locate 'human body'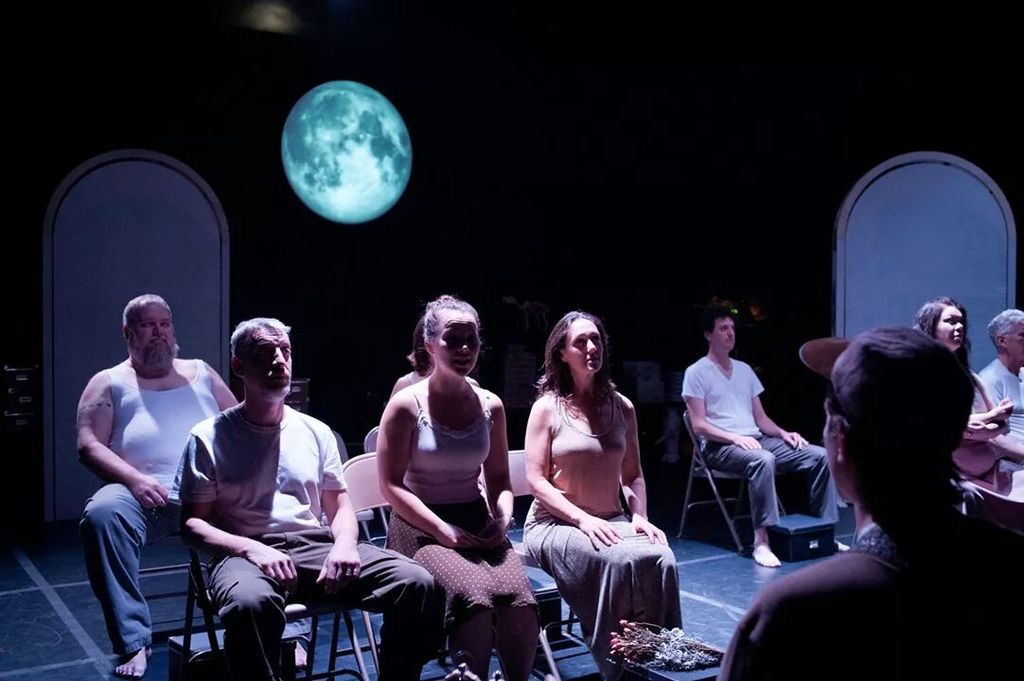
(left=76, top=357, right=239, bottom=676)
